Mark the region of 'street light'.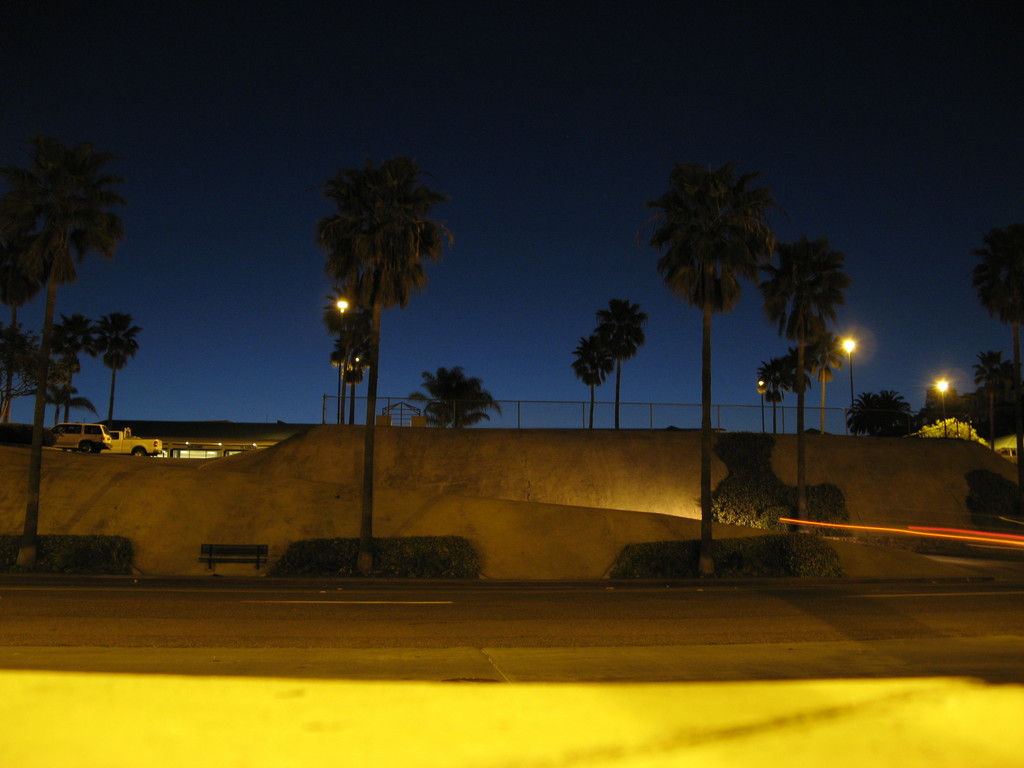
Region: detection(842, 332, 860, 424).
